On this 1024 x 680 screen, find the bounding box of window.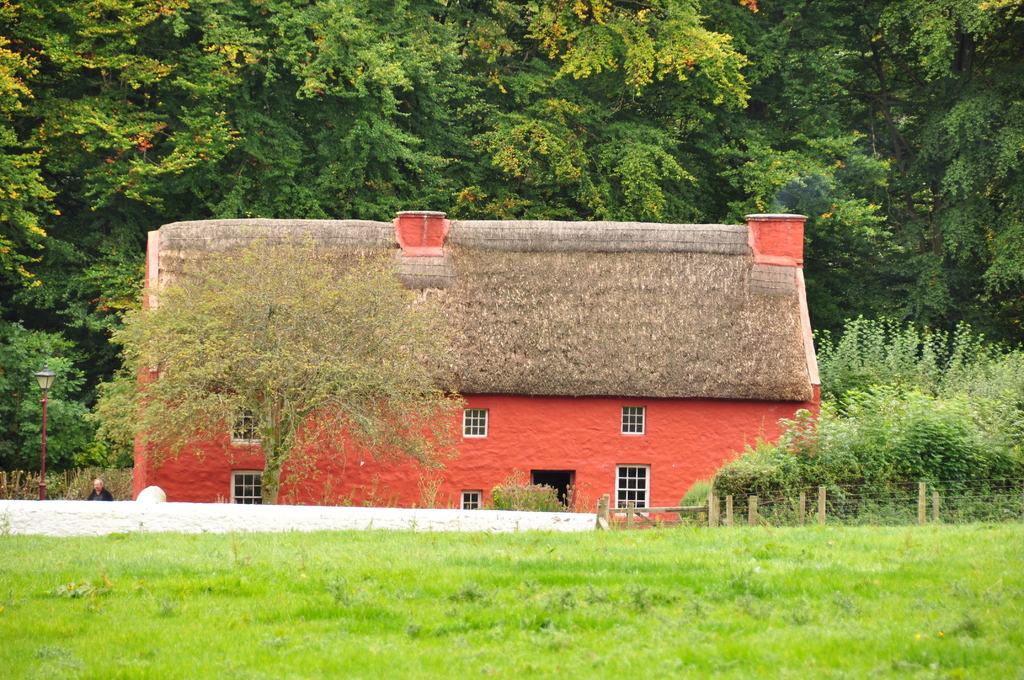
Bounding box: BBox(623, 406, 643, 437).
